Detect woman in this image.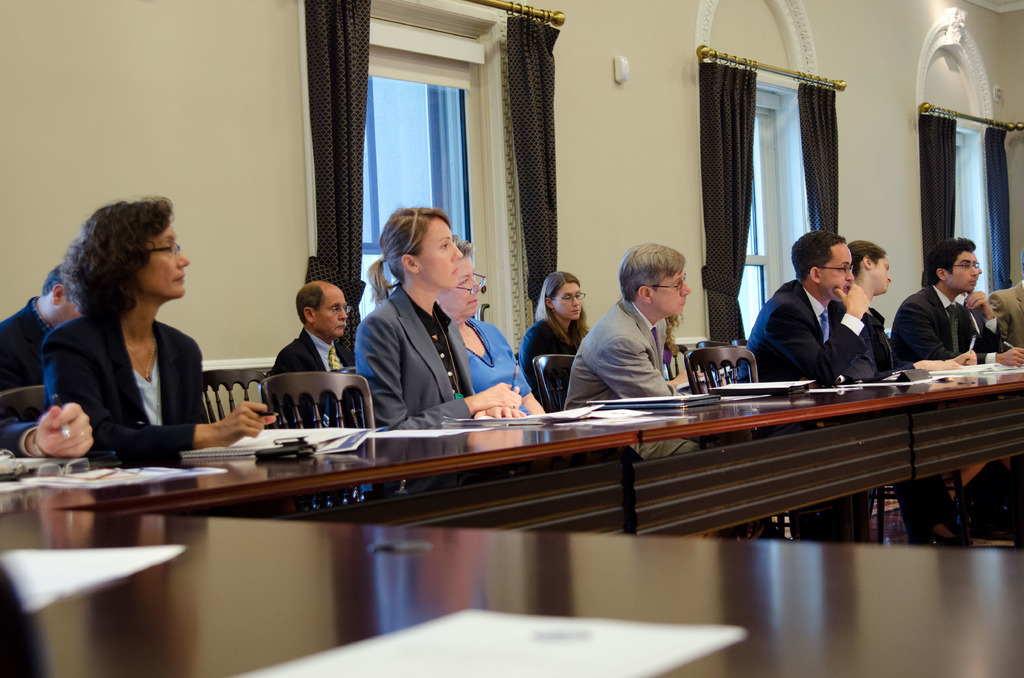
Detection: x1=354, y1=200, x2=529, y2=435.
